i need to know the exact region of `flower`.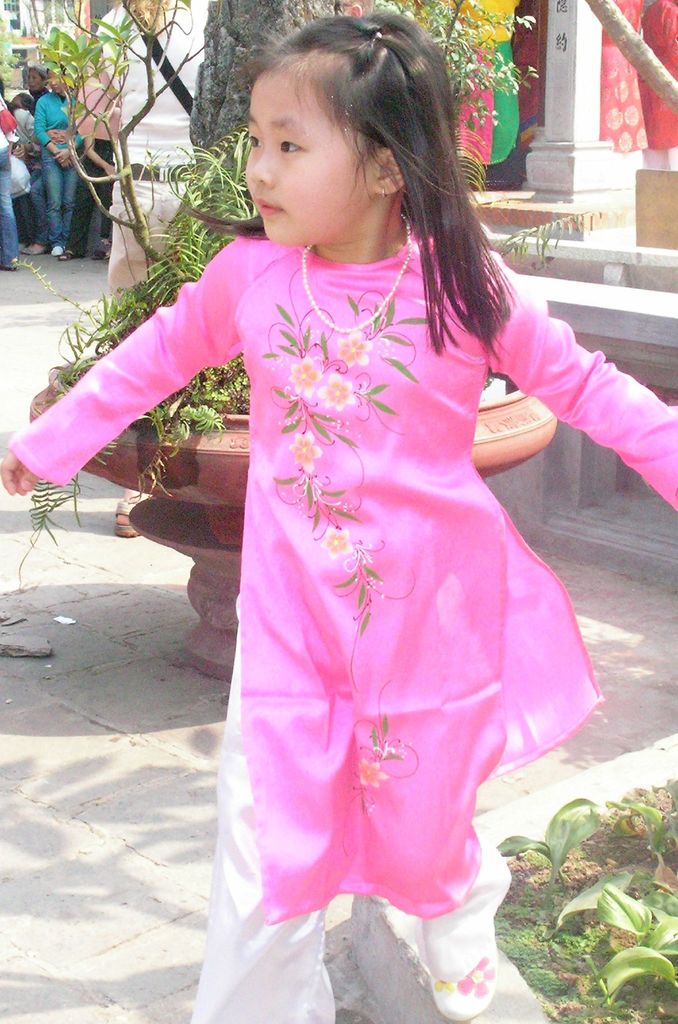
Region: <bbox>374, 739, 399, 760</bbox>.
